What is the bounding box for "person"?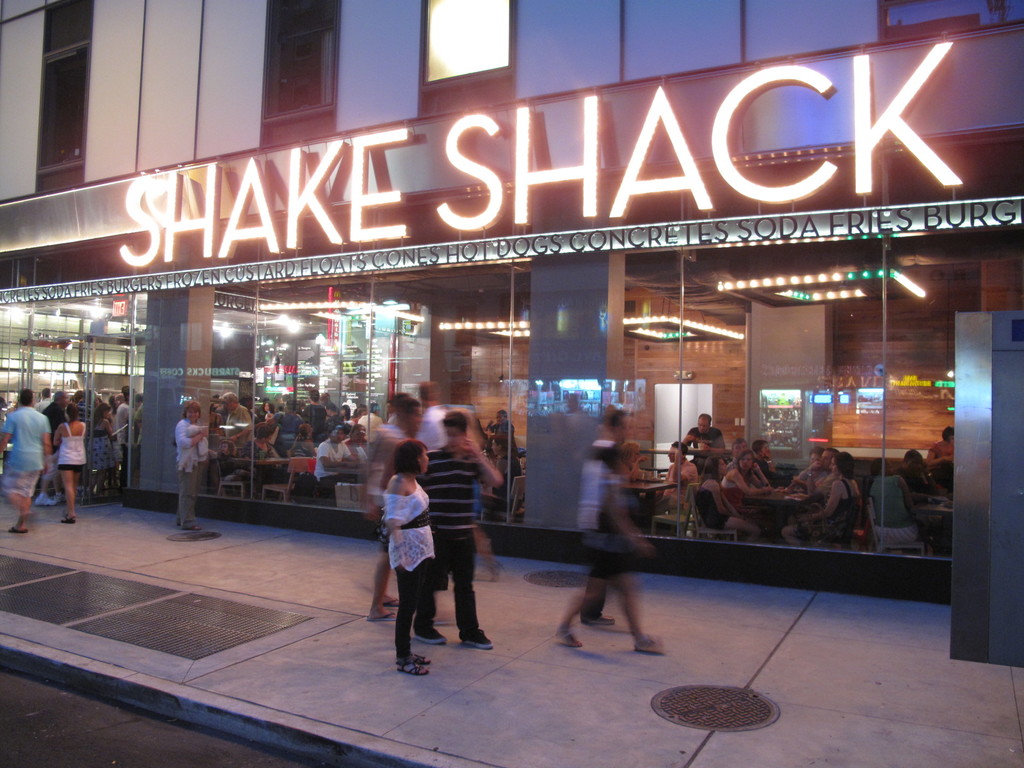
0:388:47:531.
